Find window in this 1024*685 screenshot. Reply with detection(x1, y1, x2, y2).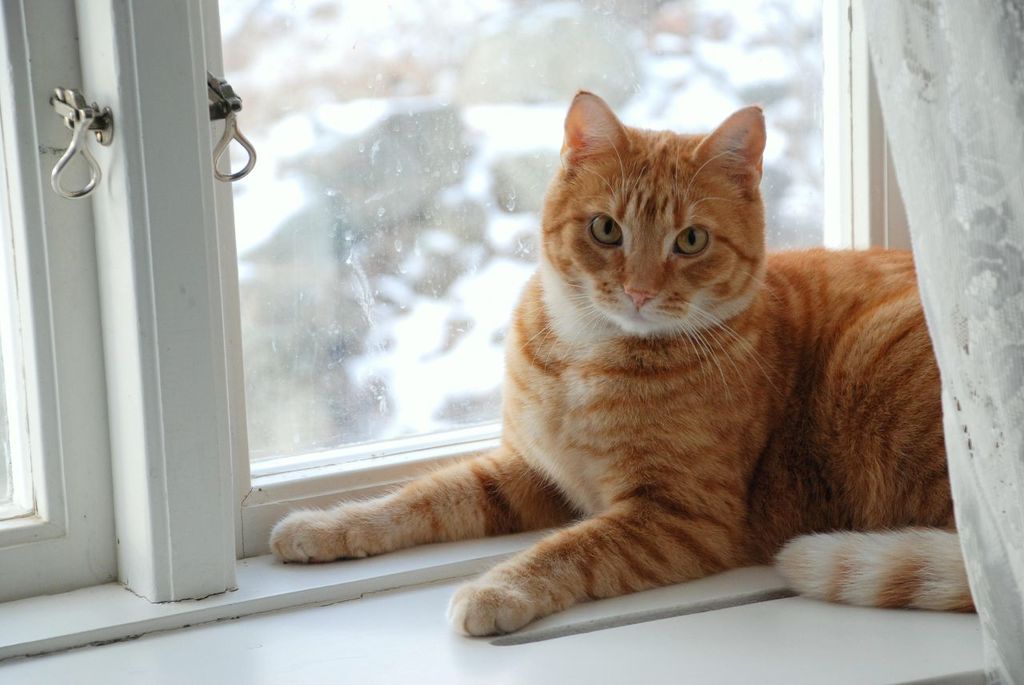
detection(0, 0, 917, 659).
